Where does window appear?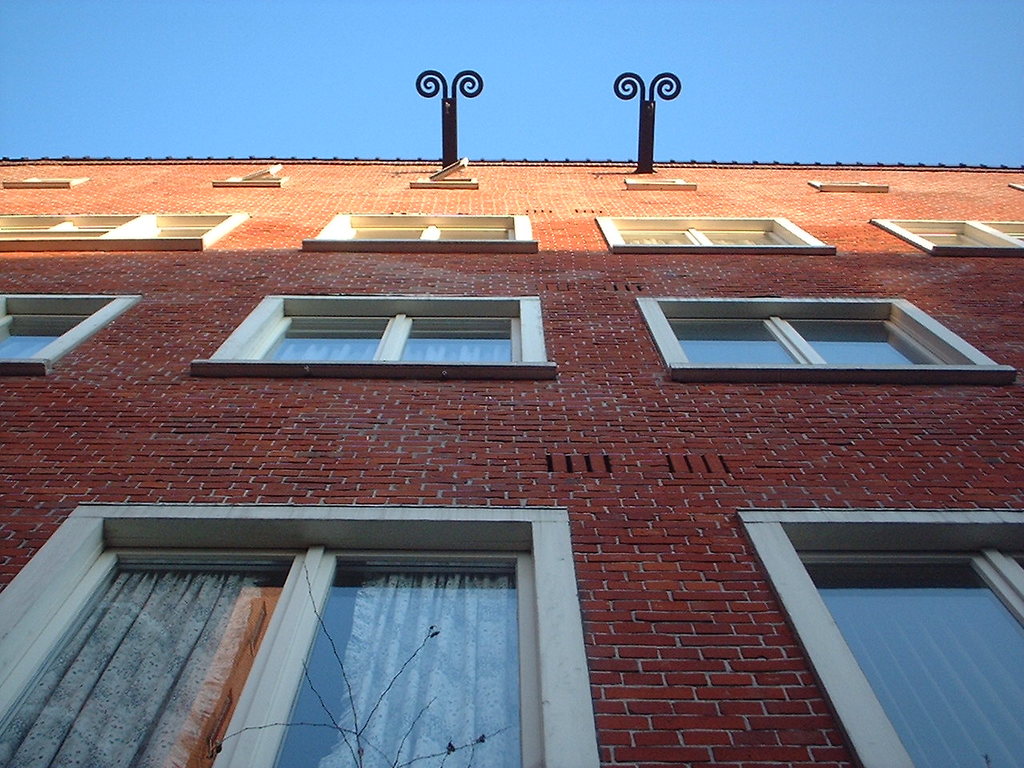
Appears at crop(182, 300, 571, 388).
